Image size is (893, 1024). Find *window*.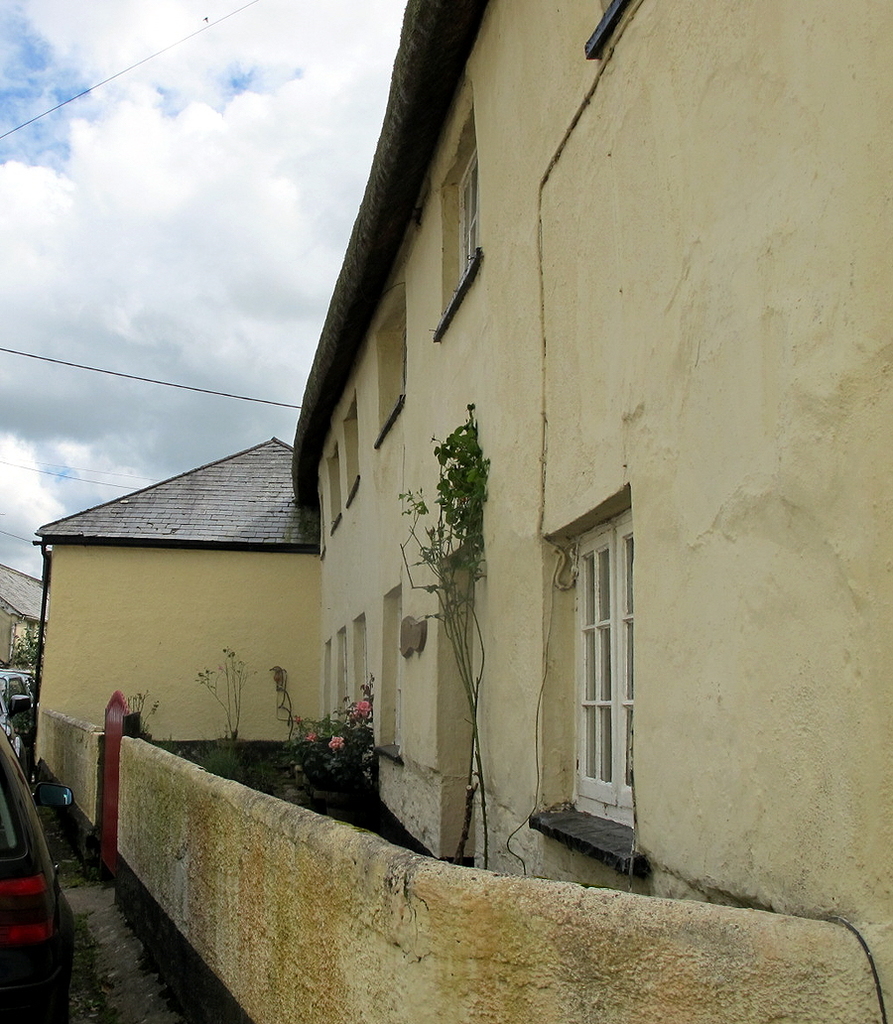
left=566, top=510, right=653, bottom=785.
